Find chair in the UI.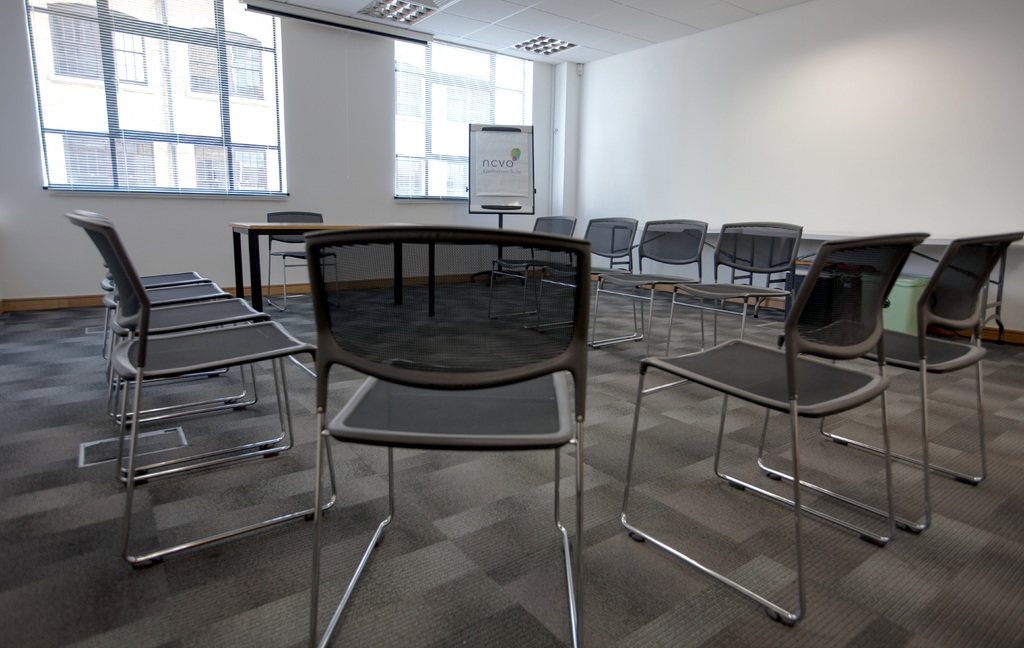
UI element at detection(61, 200, 289, 480).
